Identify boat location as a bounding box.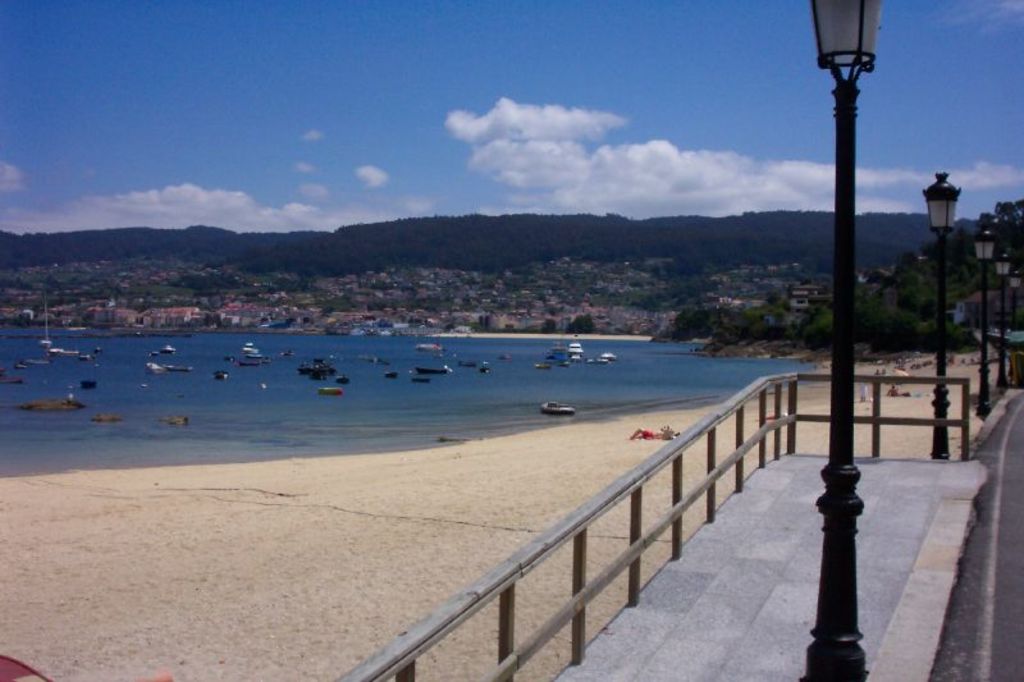
[384, 371, 401, 384].
